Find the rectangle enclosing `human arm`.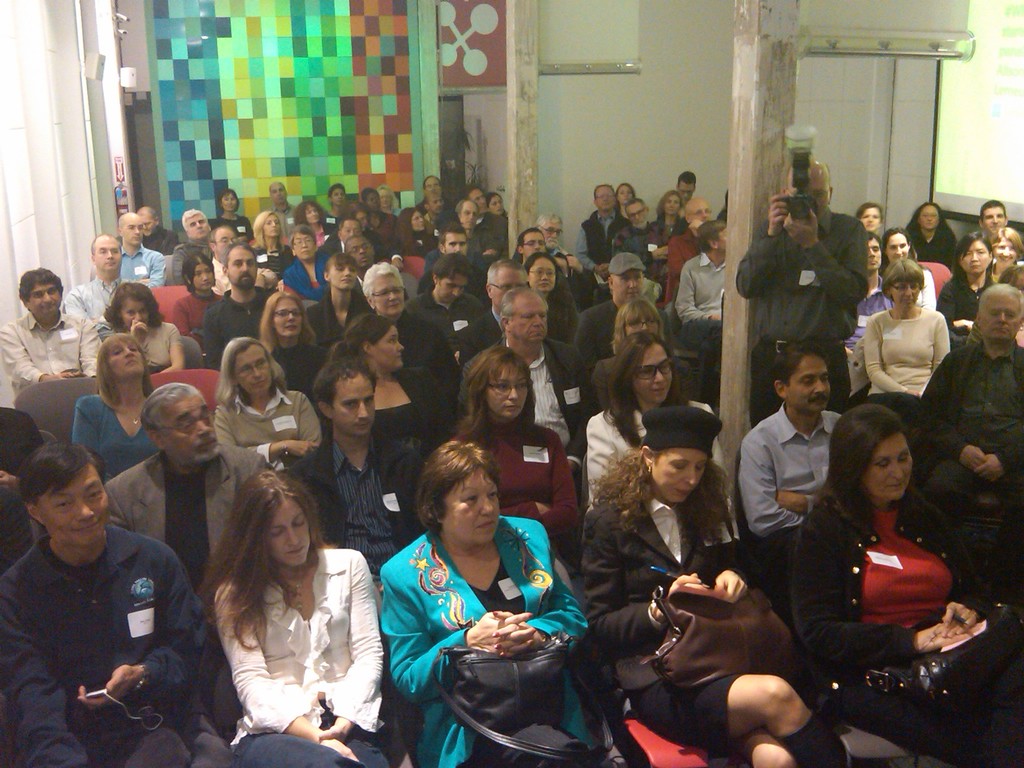
Rect(201, 307, 223, 373).
